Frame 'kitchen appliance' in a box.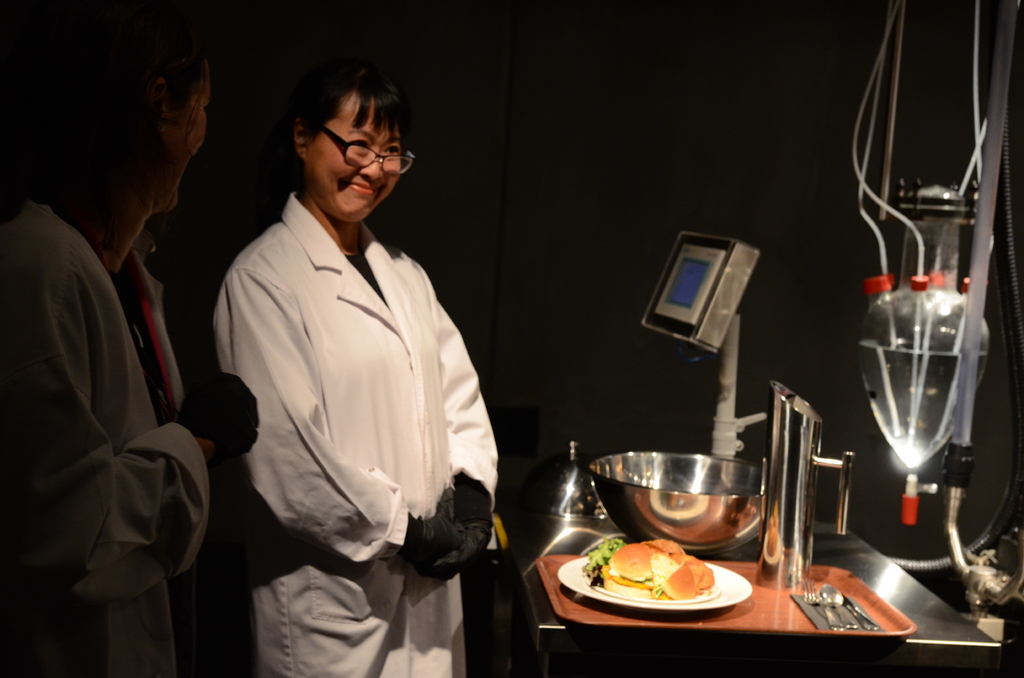
Rect(586, 451, 771, 546).
